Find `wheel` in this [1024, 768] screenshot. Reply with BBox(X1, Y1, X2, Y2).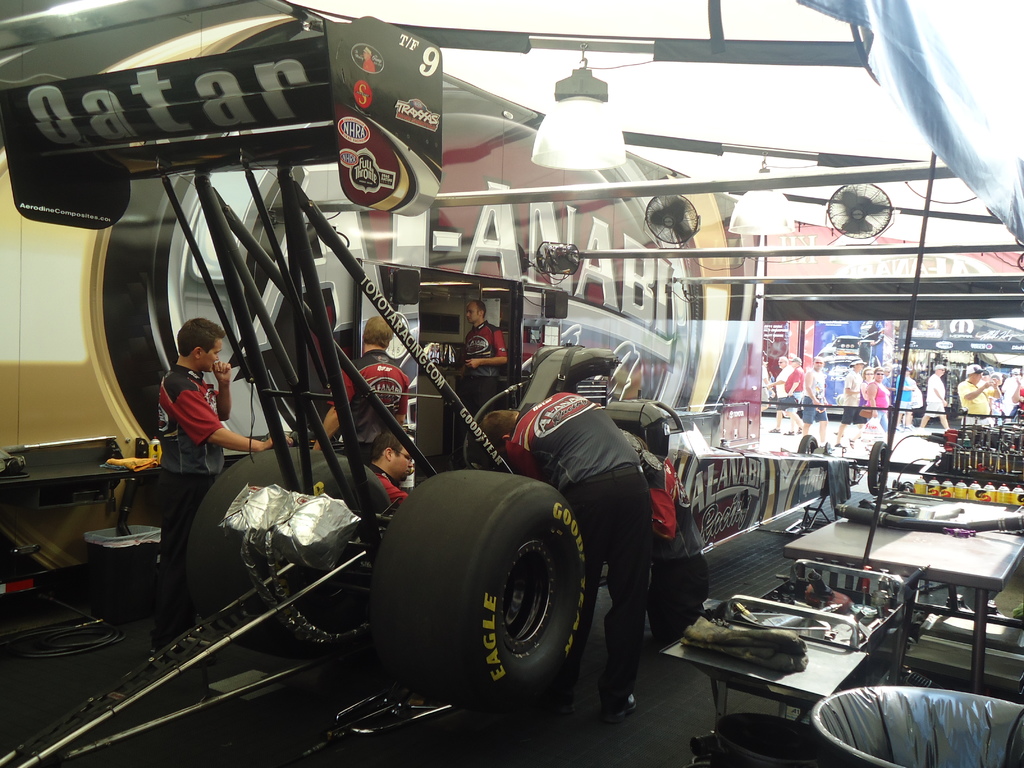
BBox(362, 468, 604, 710).
